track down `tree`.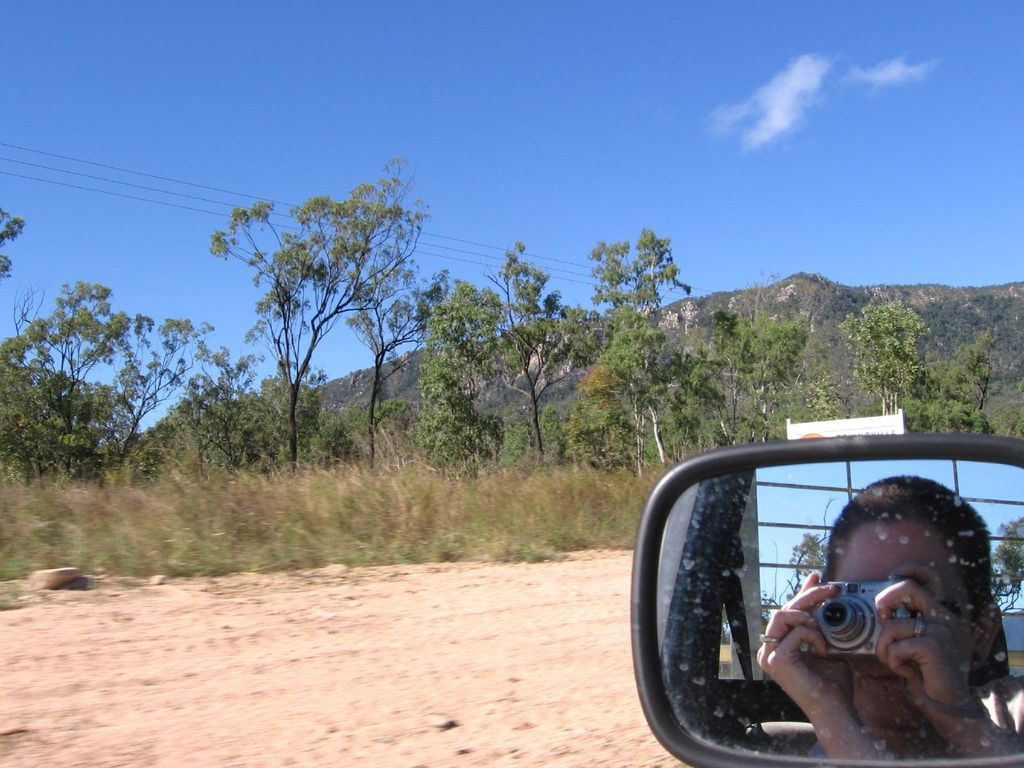
Tracked to [591, 234, 684, 463].
